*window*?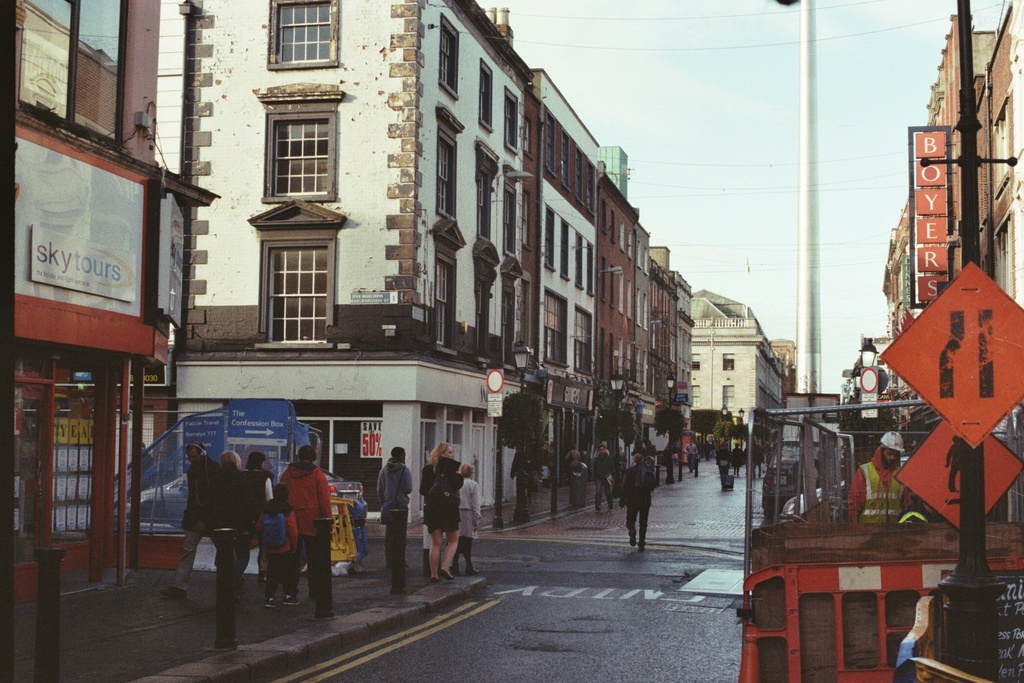
266 247 328 341
